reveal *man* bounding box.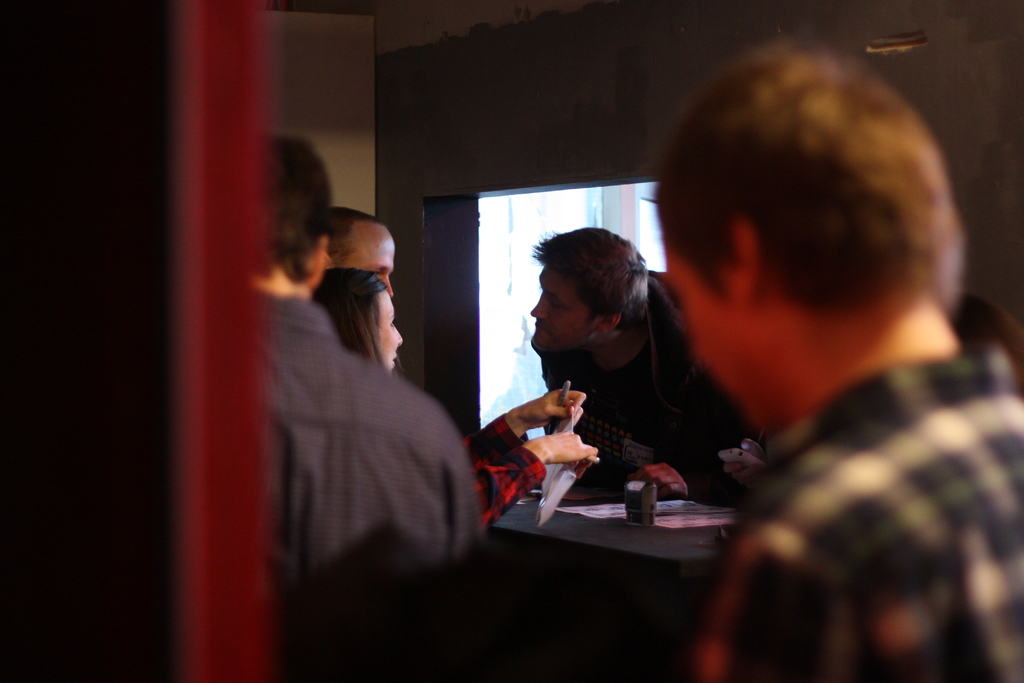
Revealed: <region>516, 217, 784, 488</region>.
